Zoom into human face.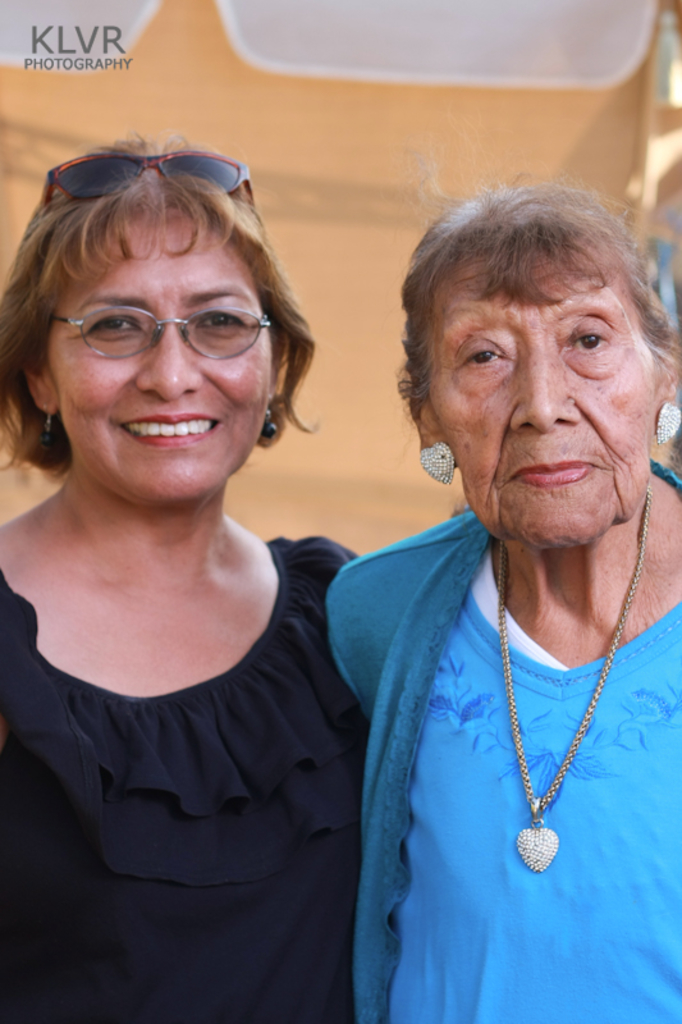
Zoom target: [404,253,660,540].
